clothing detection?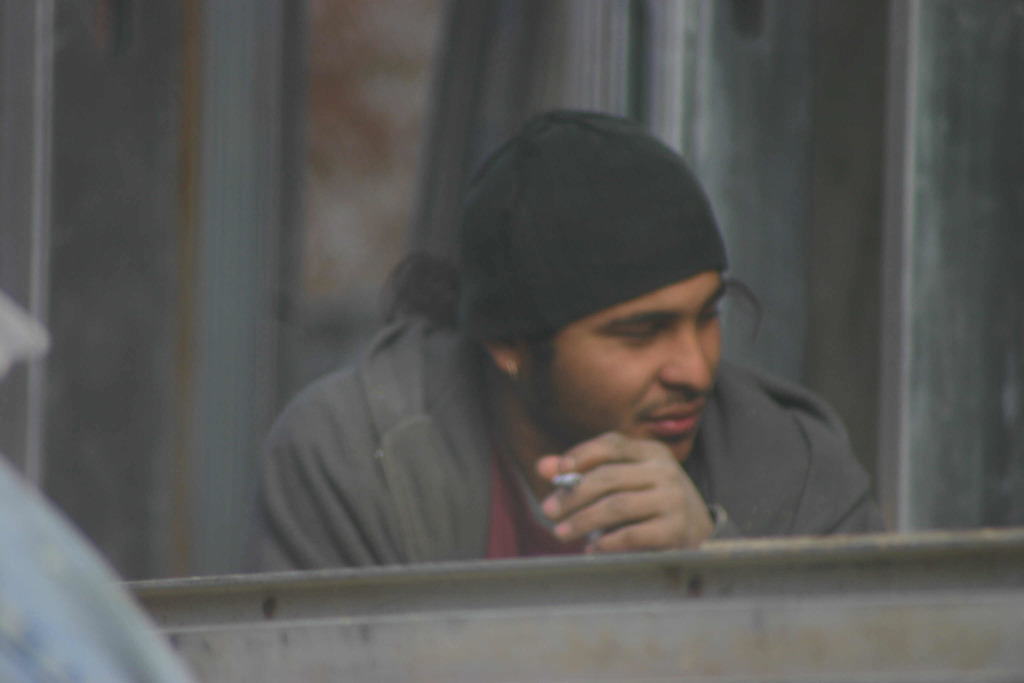
[left=262, top=262, right=844, bottom=583]
